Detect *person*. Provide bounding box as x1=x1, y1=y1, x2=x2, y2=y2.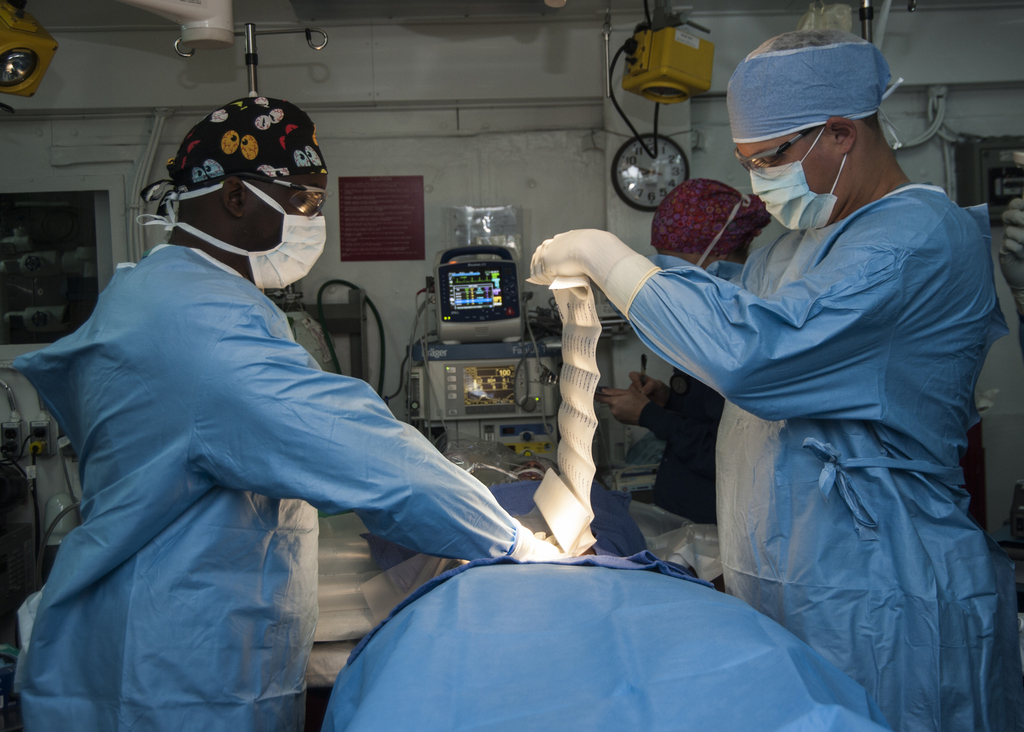
x1=525, y1=33, x2=1005, y2=731.
